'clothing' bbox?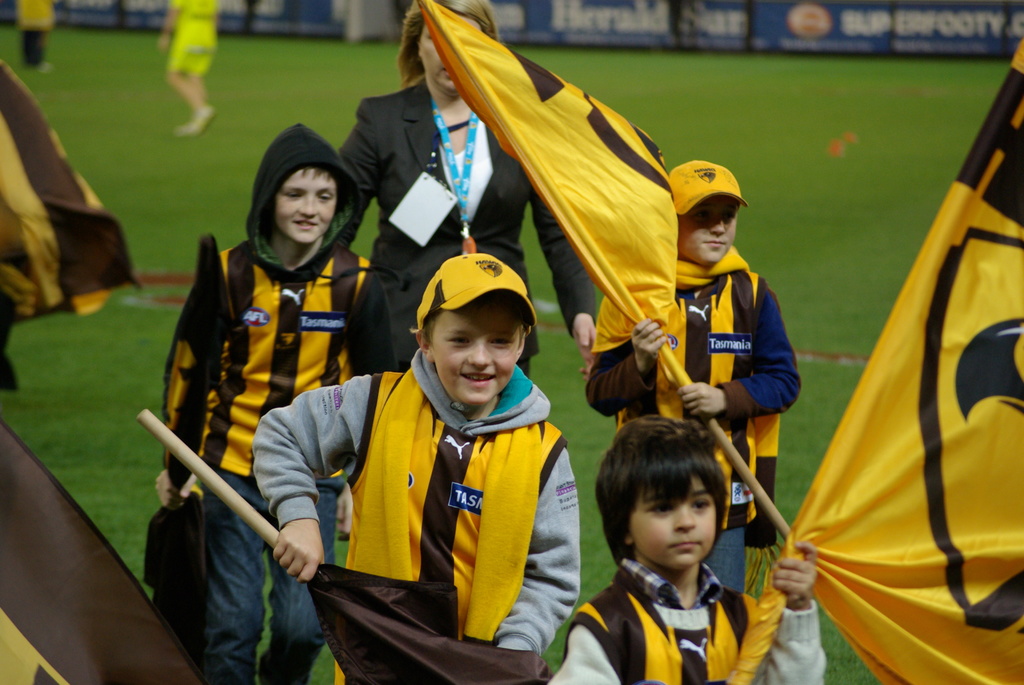
x1=153, y1=120, x2=372, y2=684
